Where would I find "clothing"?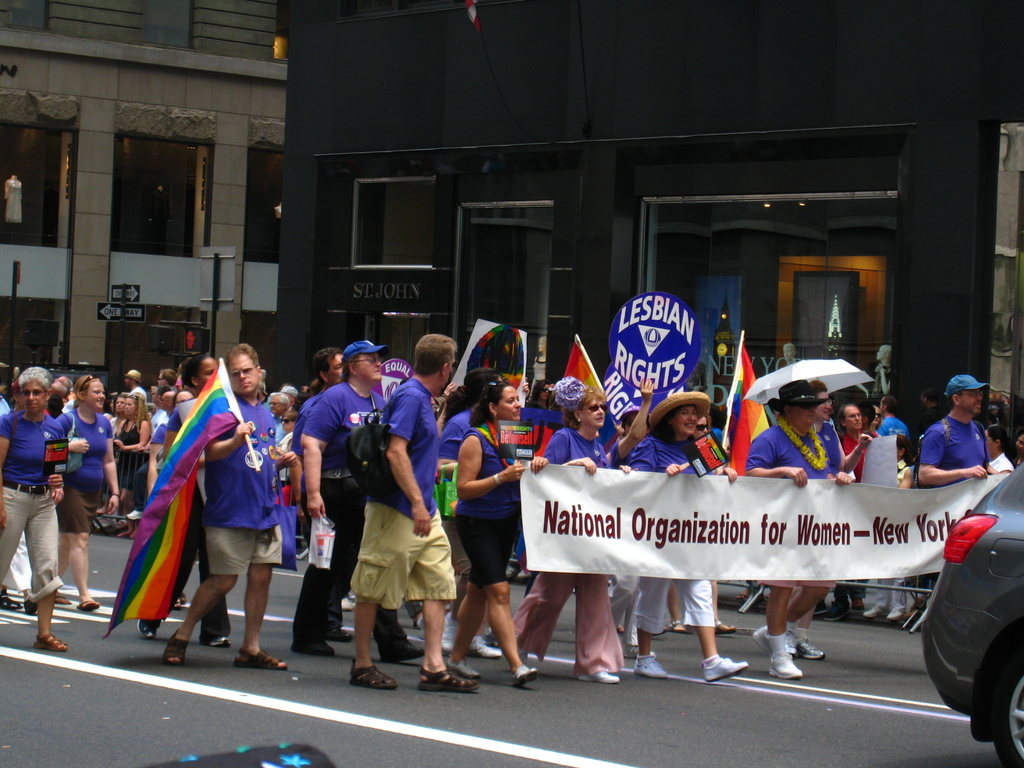
At bbox=[989, 454, 1017, 474].
